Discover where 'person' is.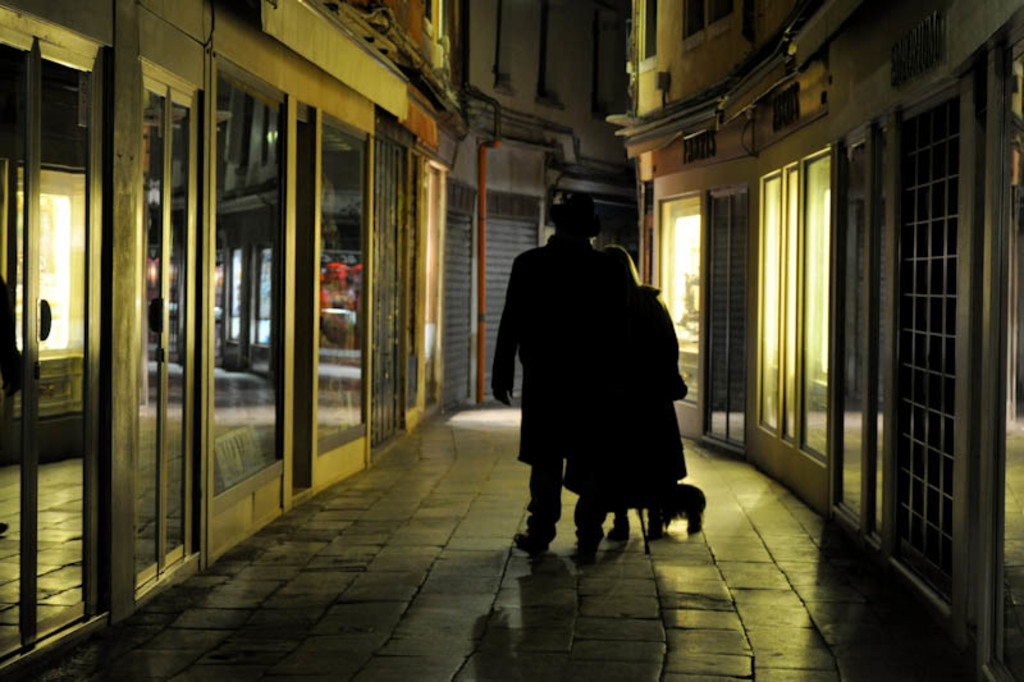
Discovered at <box>564,247,681,548</box>.
